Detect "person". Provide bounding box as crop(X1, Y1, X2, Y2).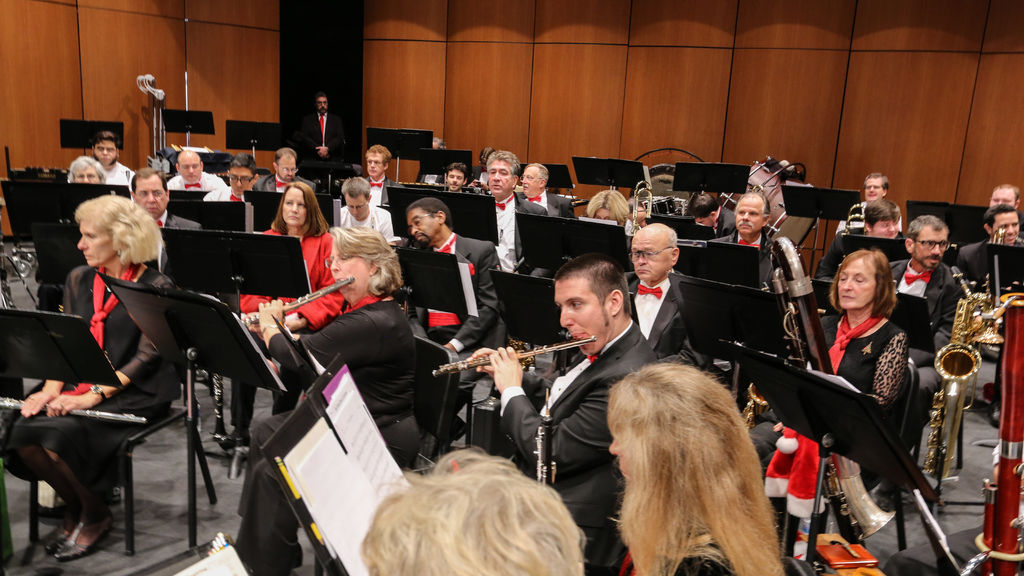
crop(124, 156, 212, 230).
